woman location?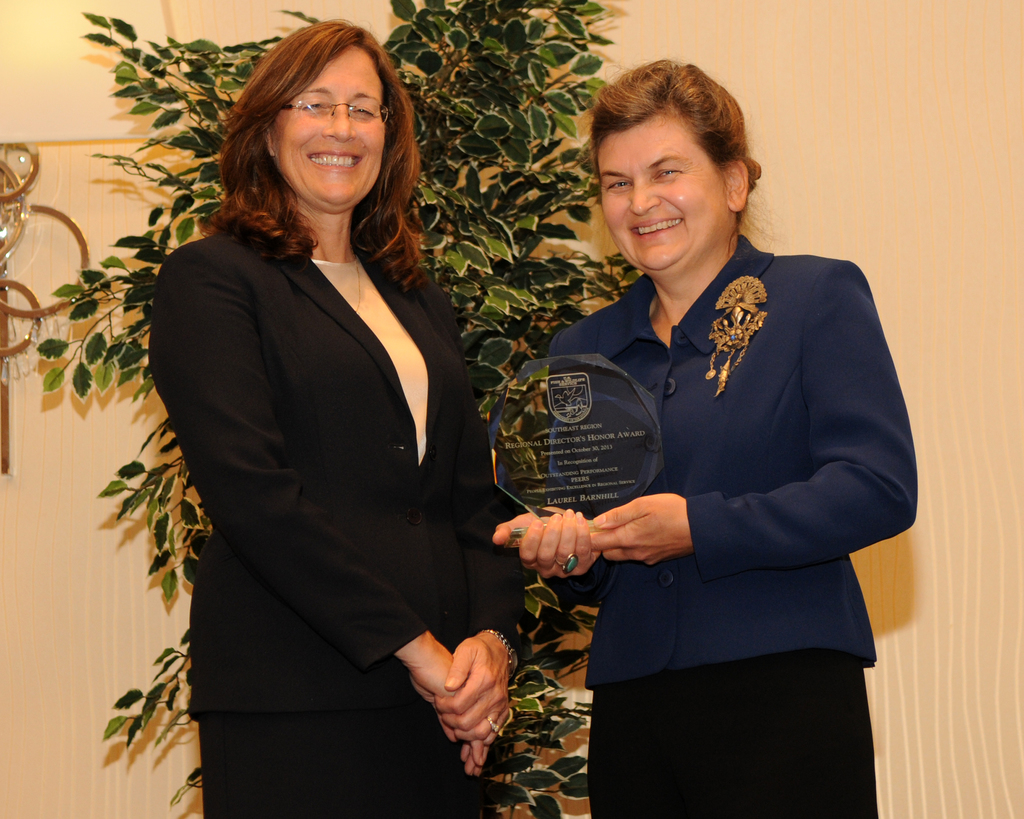
bbox=[147, 26, 523, 809]
